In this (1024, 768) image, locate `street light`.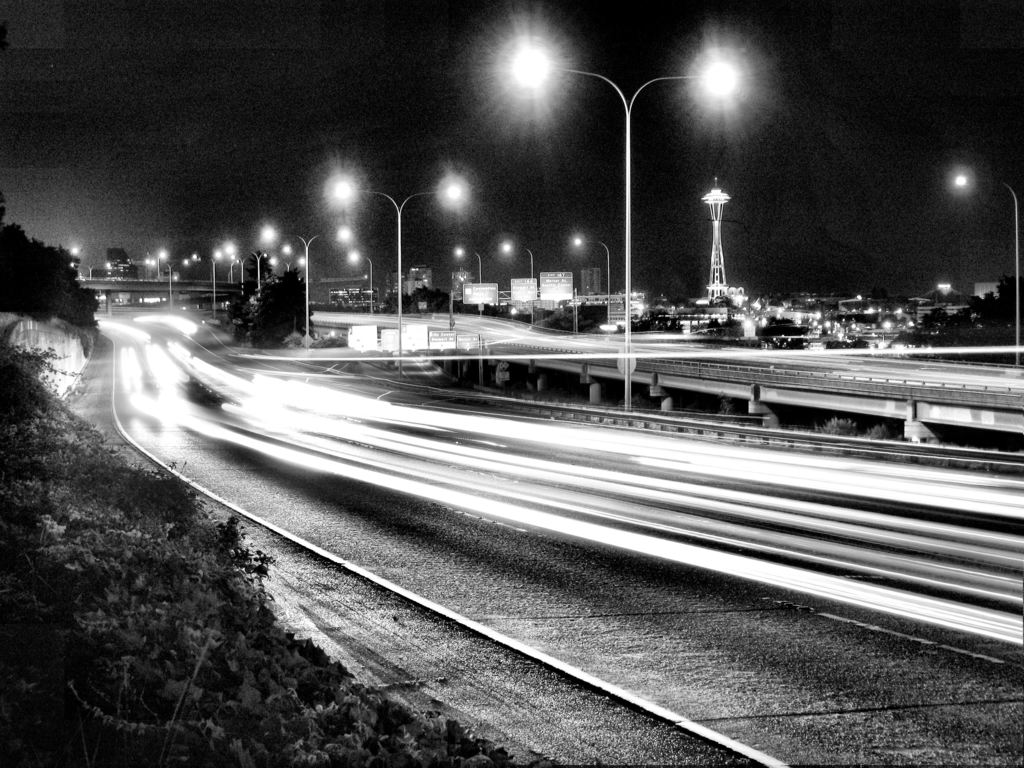
Bounding box: bbox=(945, 173, 1018, 363).
